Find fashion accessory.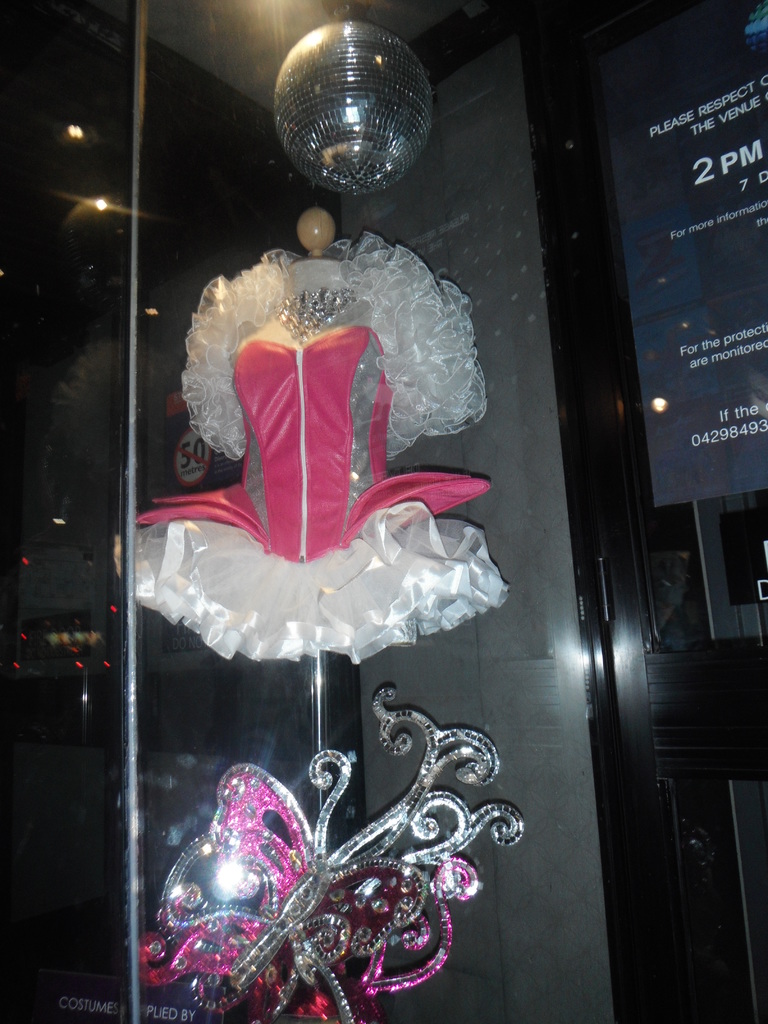
[left=274, top=287, right=355, bottom=340].
